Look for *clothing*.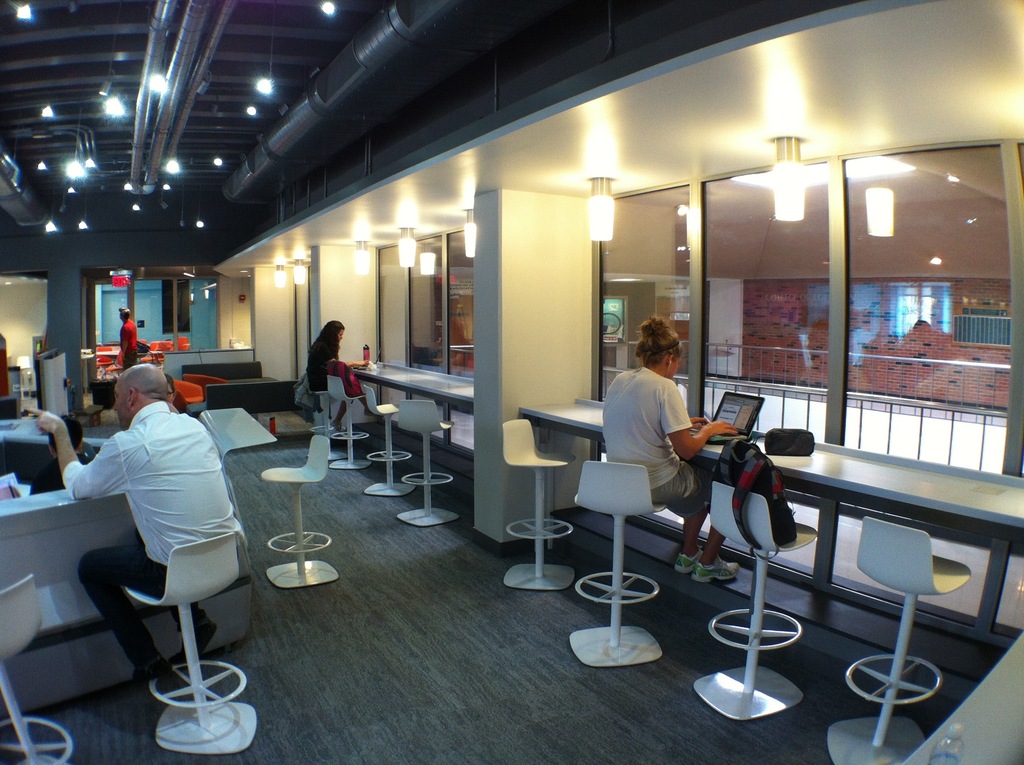
Found: 74:365:253:695.
